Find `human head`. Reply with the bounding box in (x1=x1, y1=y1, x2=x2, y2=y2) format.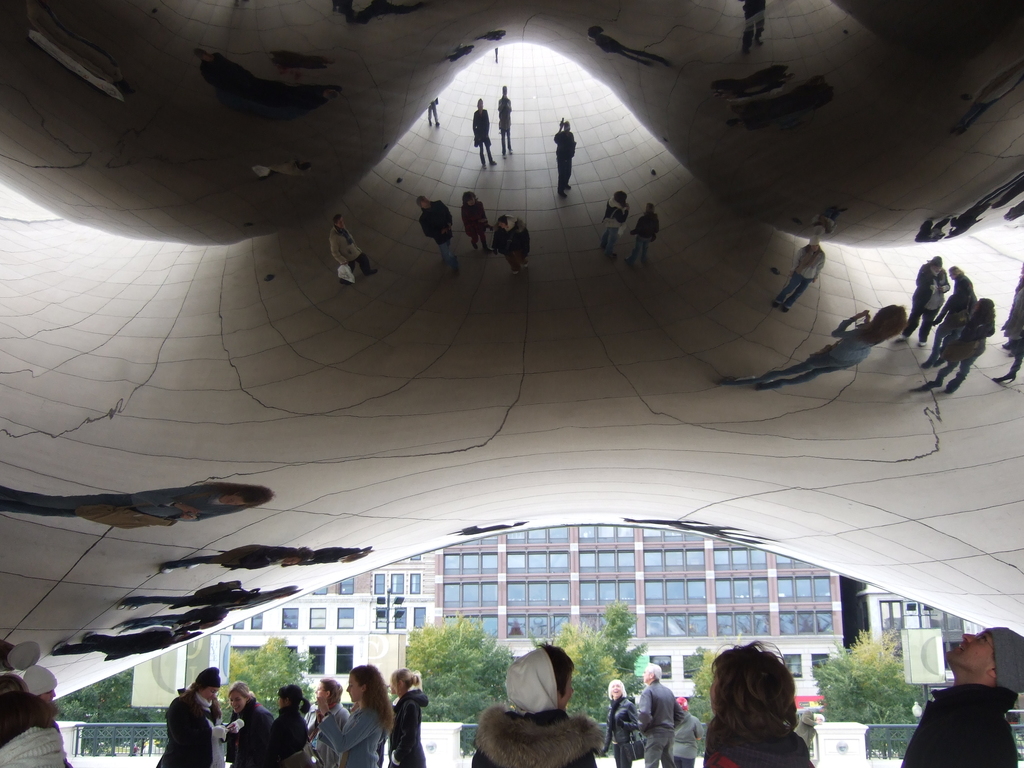
(x1=642, y1=660, x2=662, y2=685).
